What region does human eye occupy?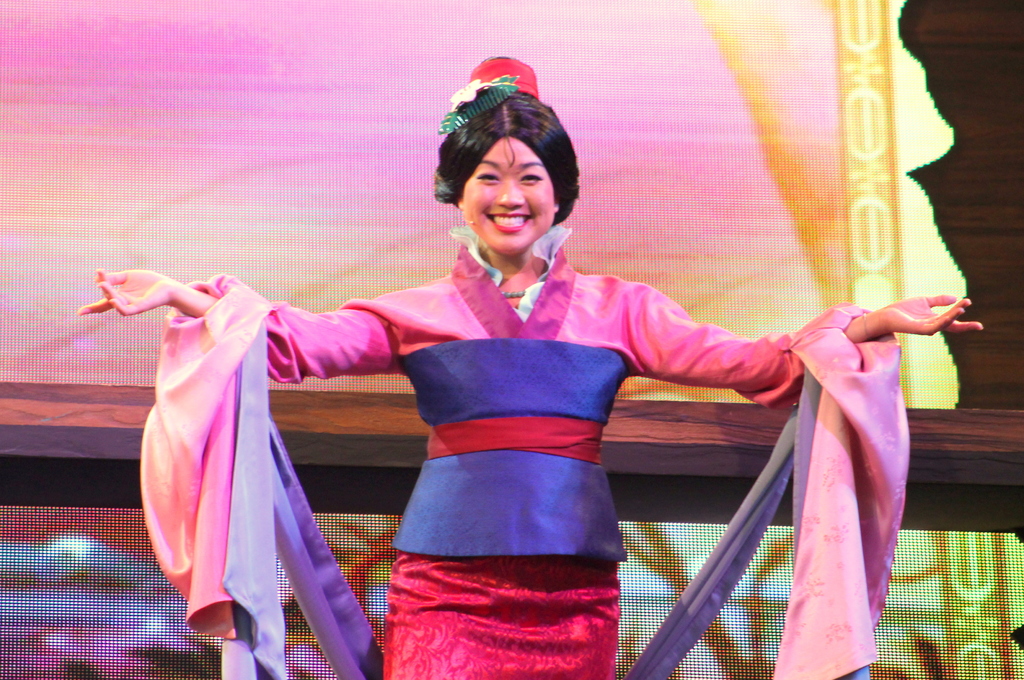
(476, 166, 500, 183).
